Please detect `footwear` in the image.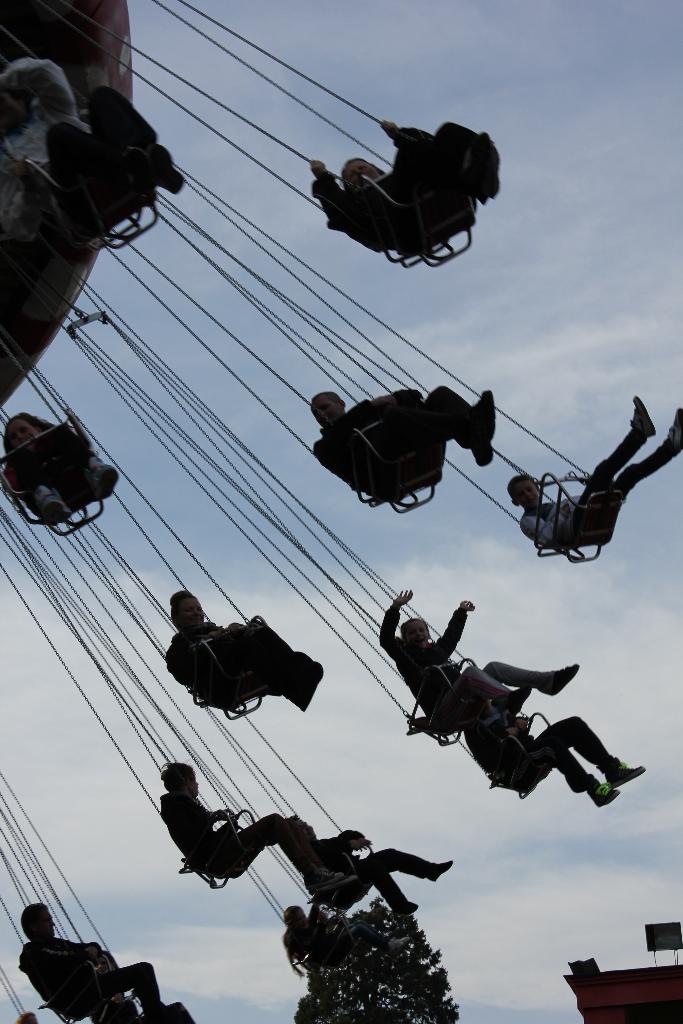
504:687:531:715.
